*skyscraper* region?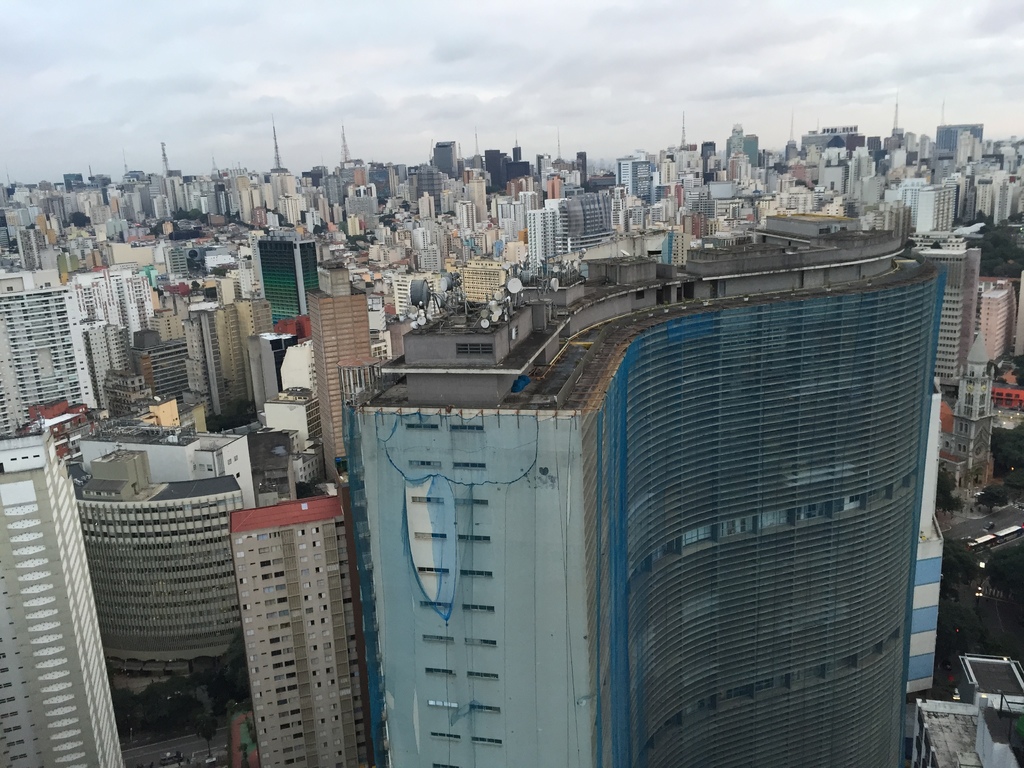
868/138/878/148
